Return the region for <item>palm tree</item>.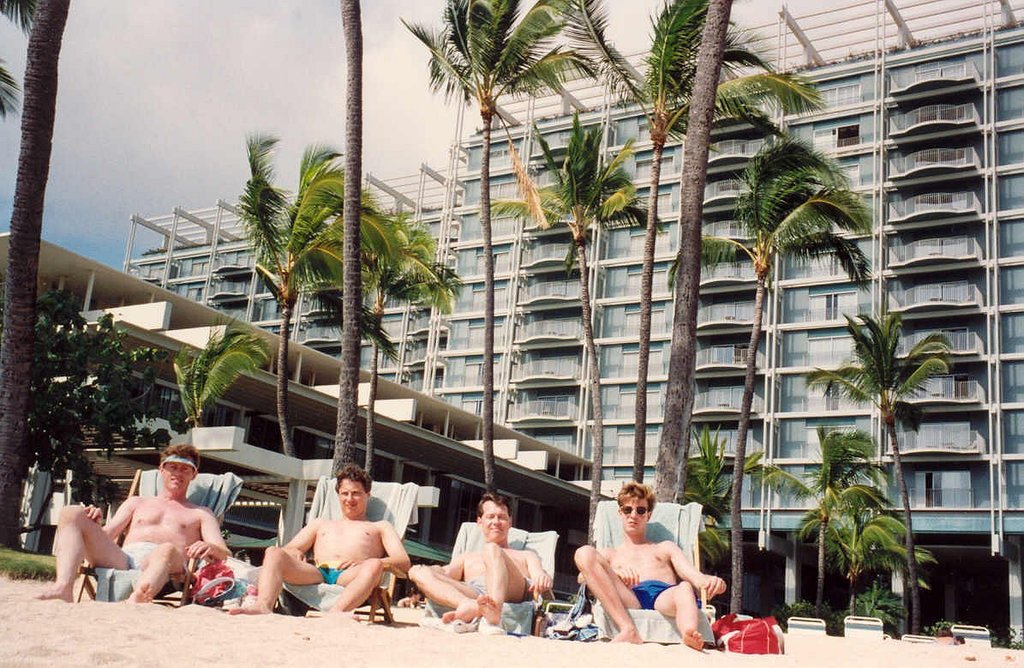
818:280:980:631.
